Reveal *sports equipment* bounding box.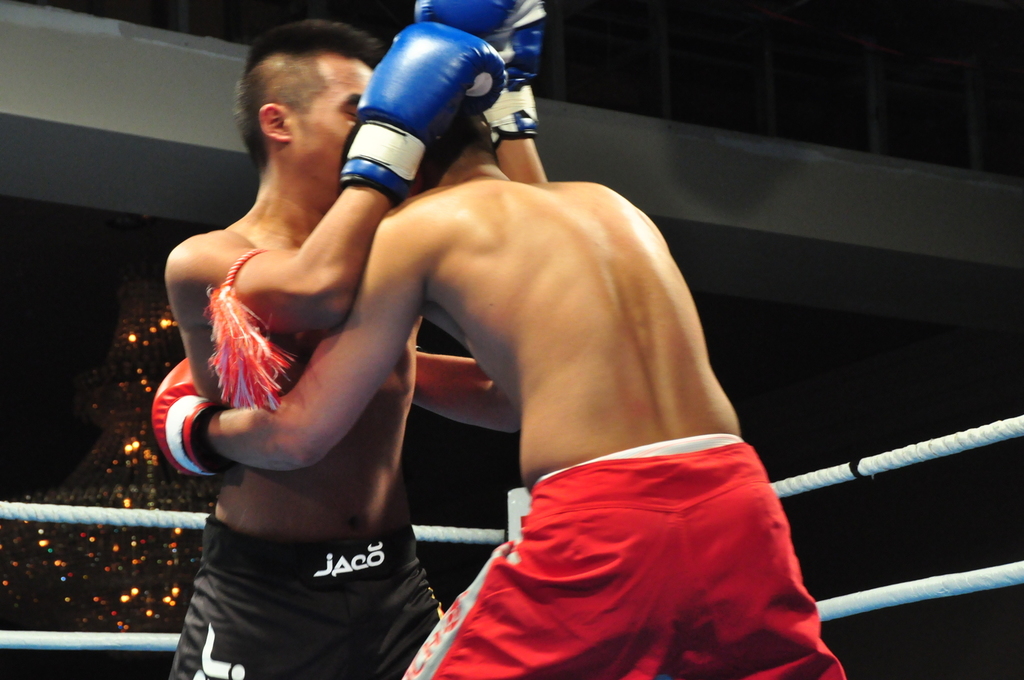
Revealed: x1=335, y1=21, x2=509, y2=209.
